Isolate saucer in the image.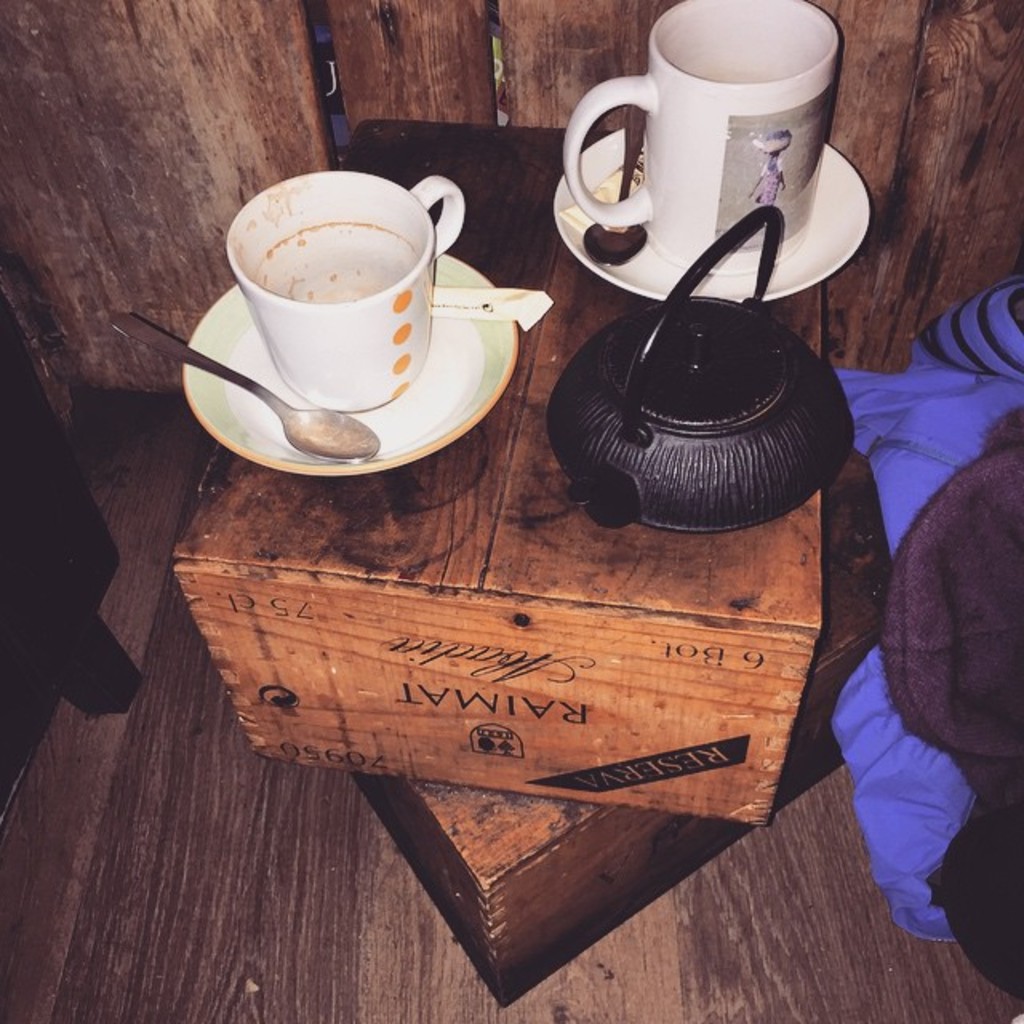
Isolated region: l=550, t=126, r=877, b=302.
